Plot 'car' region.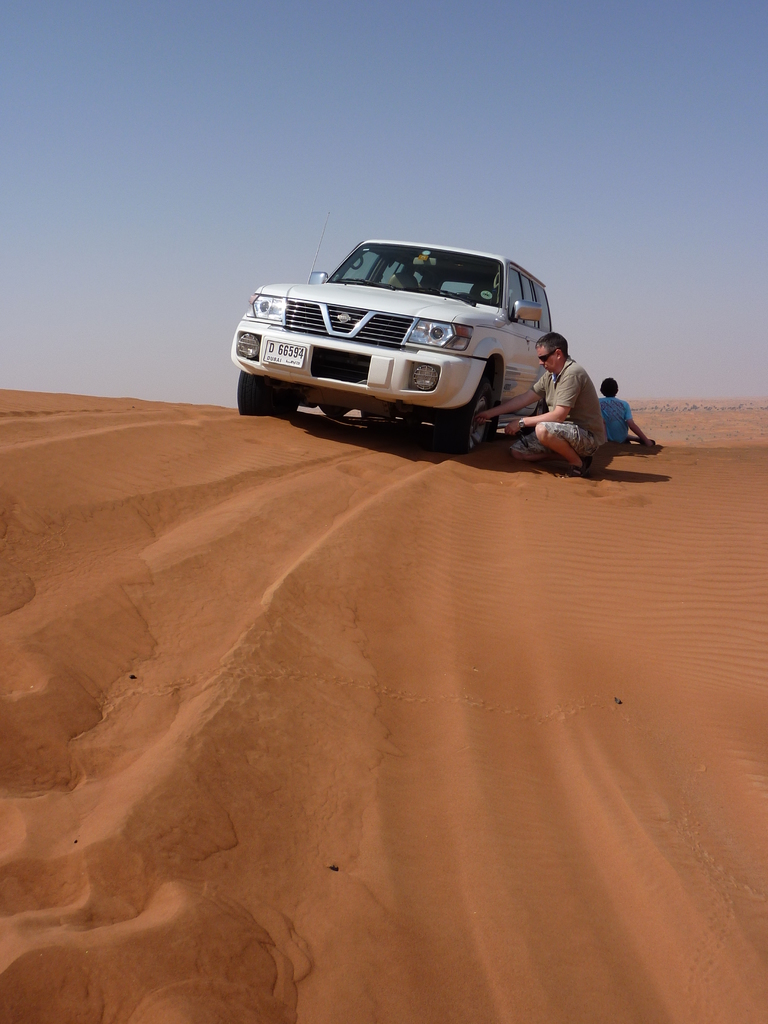
Plotted at box(232, 237, 559, 452).
